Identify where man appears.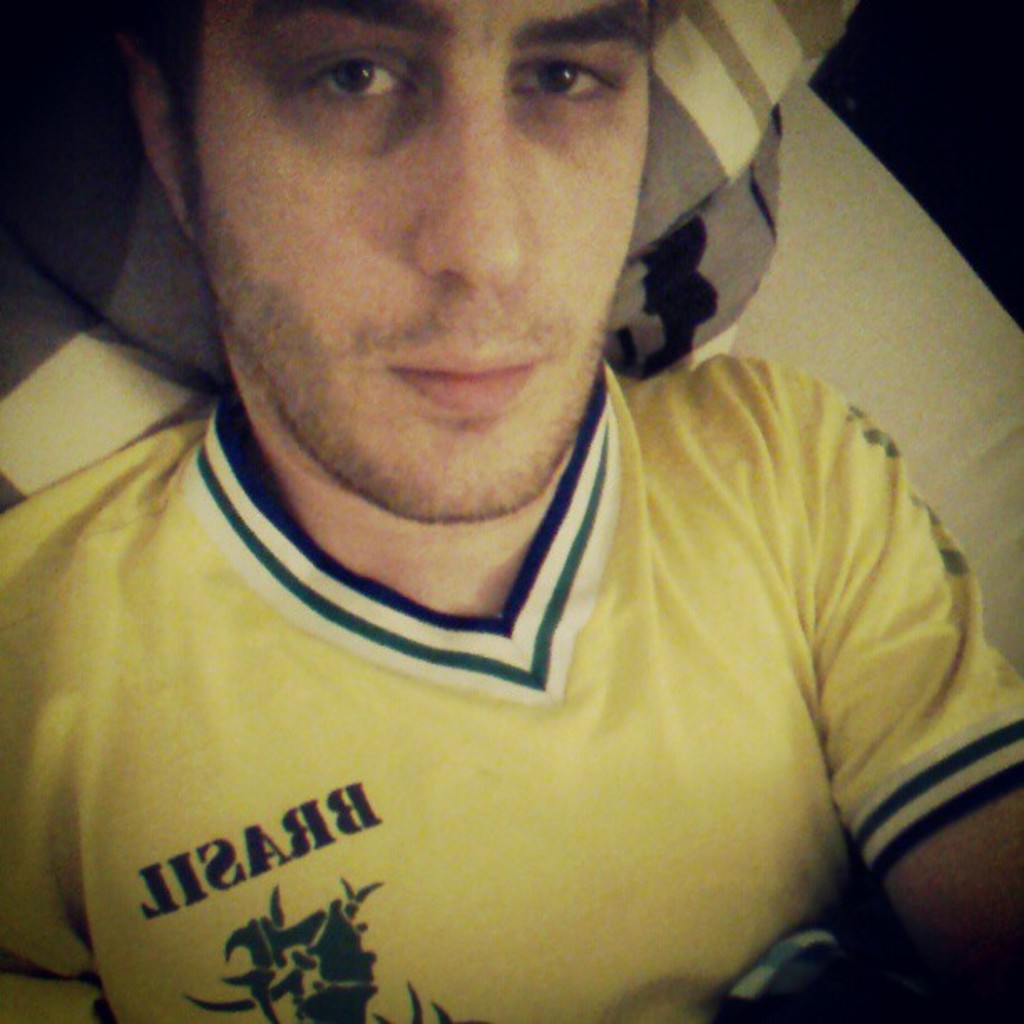
Appears at bbox=[0, 0, 1022, 1022].
